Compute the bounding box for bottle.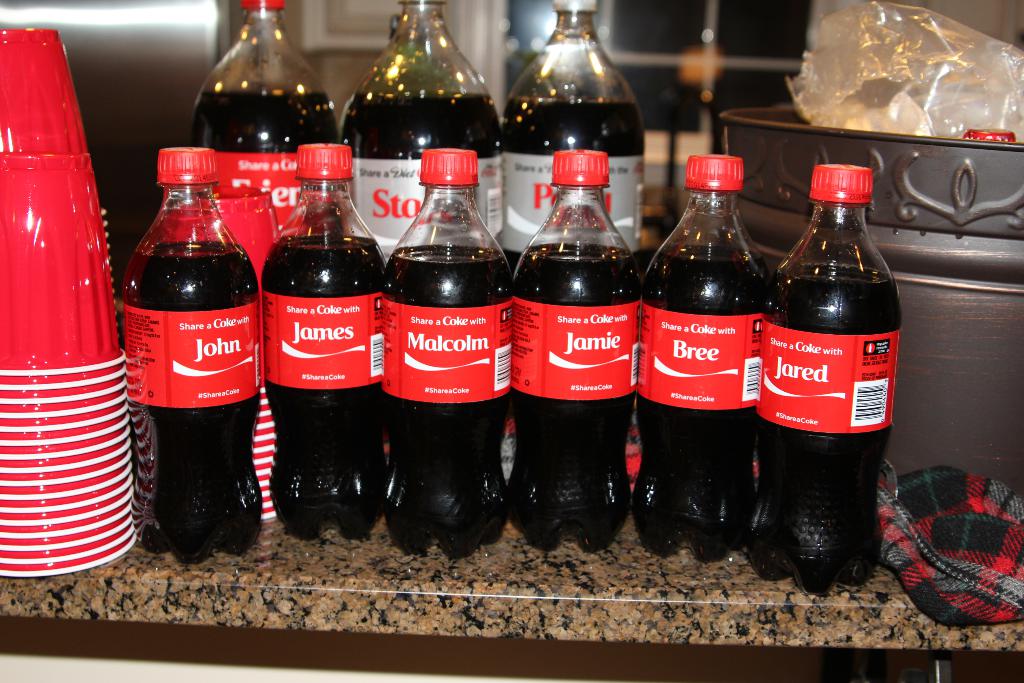
<box>638,151,767,543</box>.
